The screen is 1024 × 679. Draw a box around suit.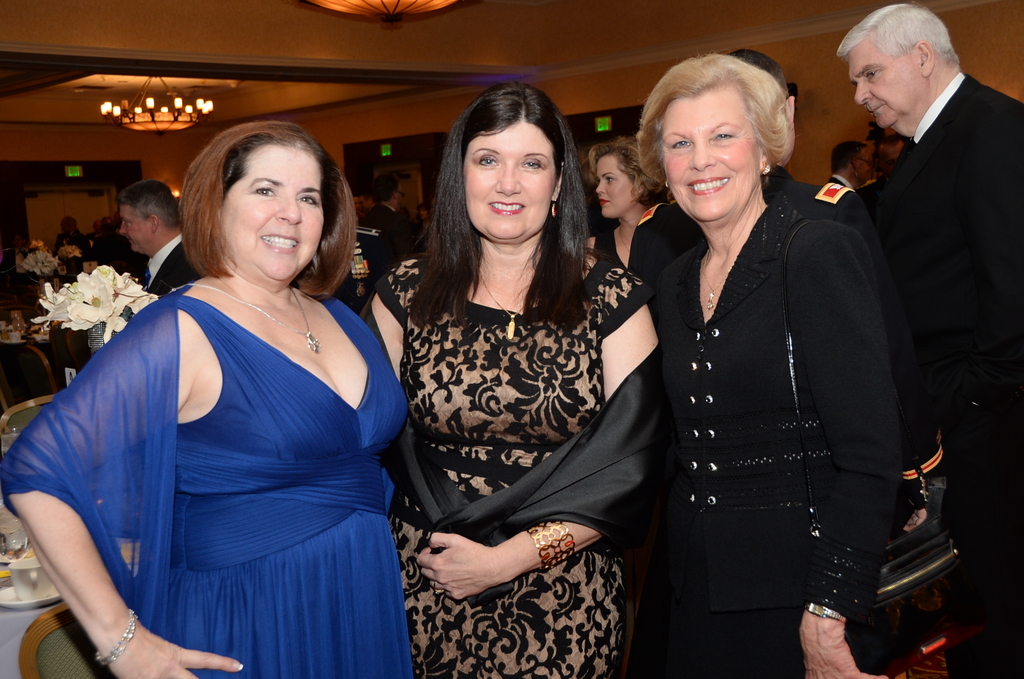
(135,237,203,301).
